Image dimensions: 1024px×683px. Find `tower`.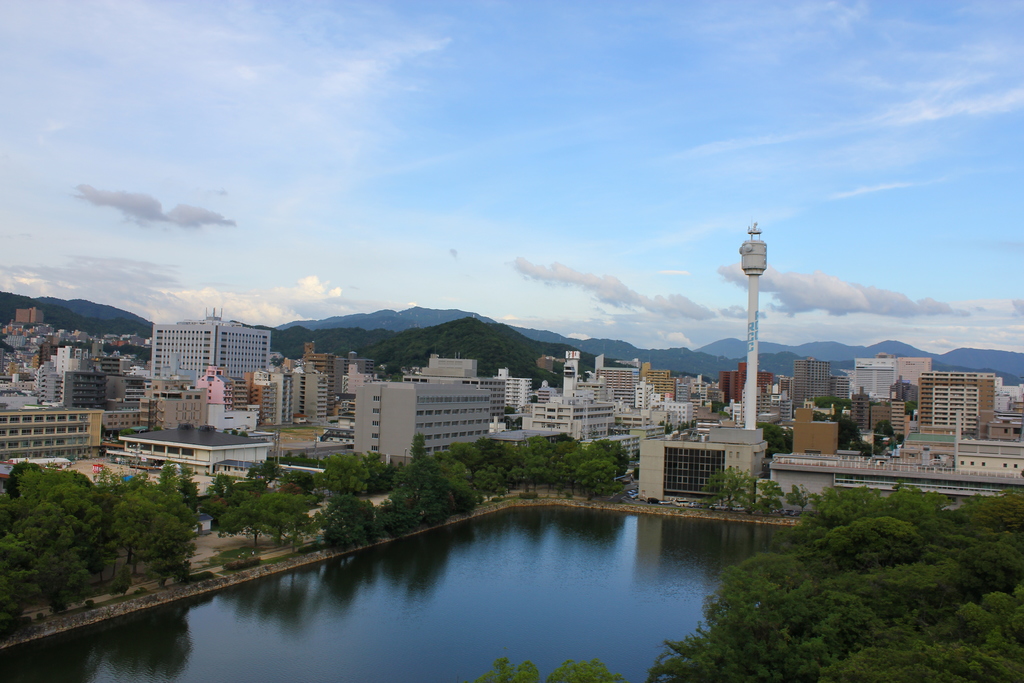
bbox=[847, 349, 908, 402].
